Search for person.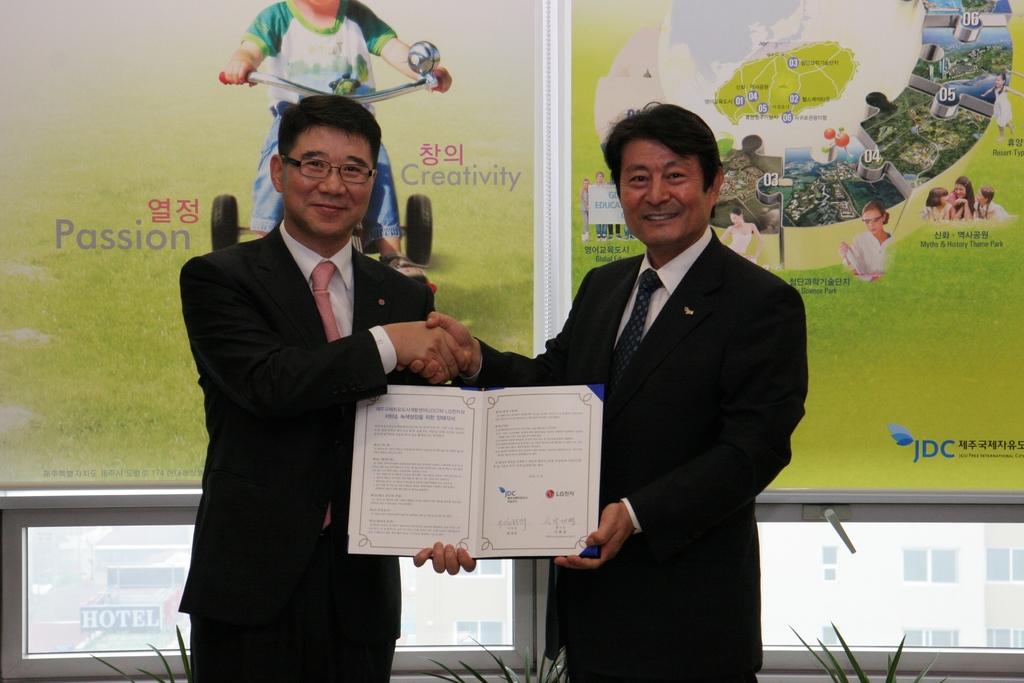
Found at 948,174,977,223.
